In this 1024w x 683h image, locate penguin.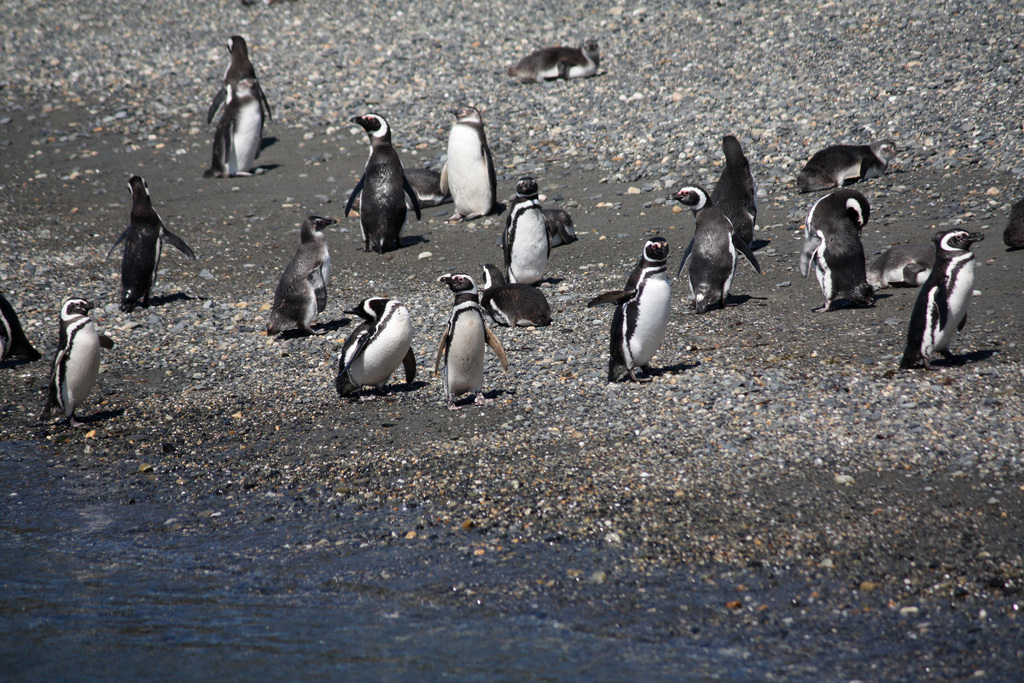
Bounding box: [898,226,989,374].
